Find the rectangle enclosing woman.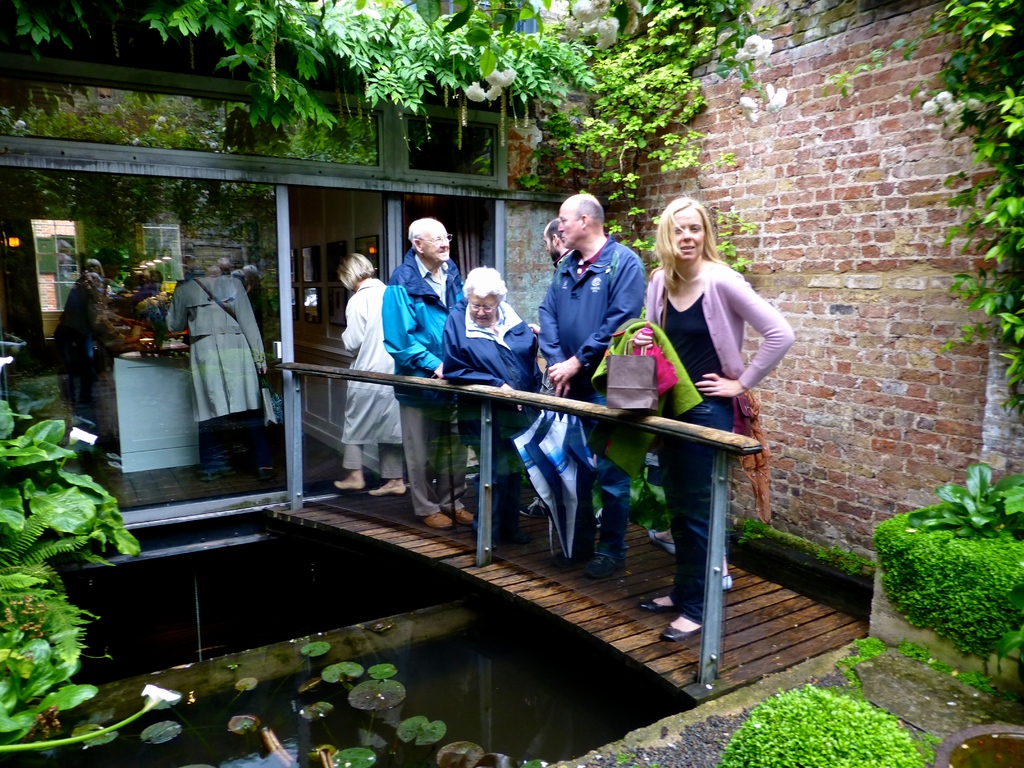
l=437, t=266, r=546, b=527.
